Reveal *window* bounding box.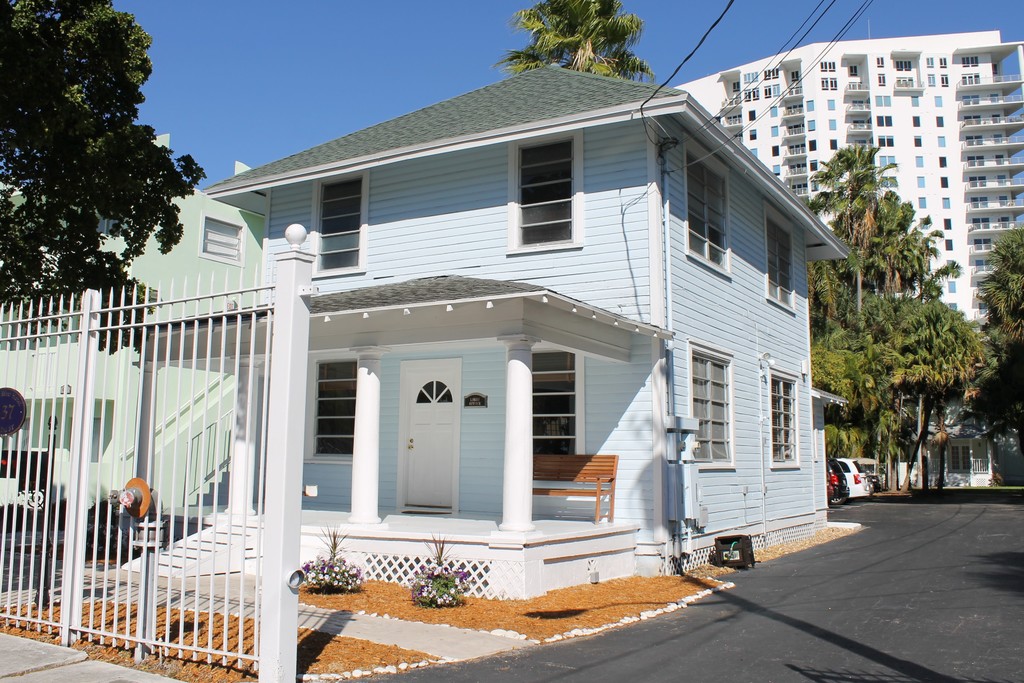
Revealed: 773/146/780/156.
